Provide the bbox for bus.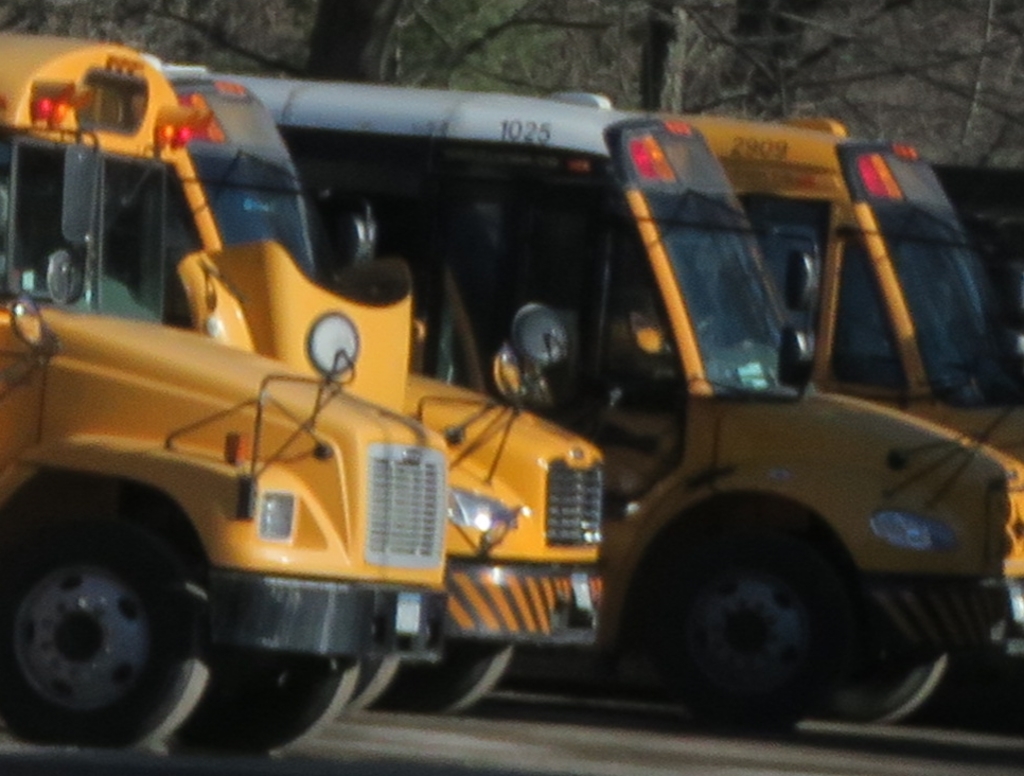
[617, 104, 1023, 461].
